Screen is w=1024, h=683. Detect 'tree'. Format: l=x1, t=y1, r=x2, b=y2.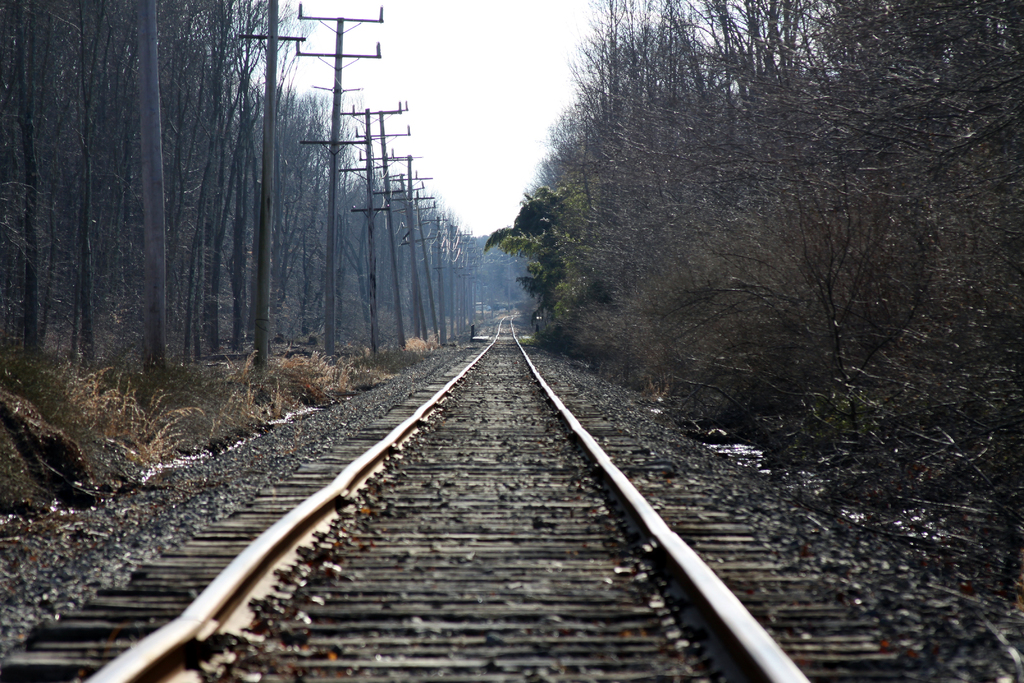
l=363, t=192, r=412, b=354.
